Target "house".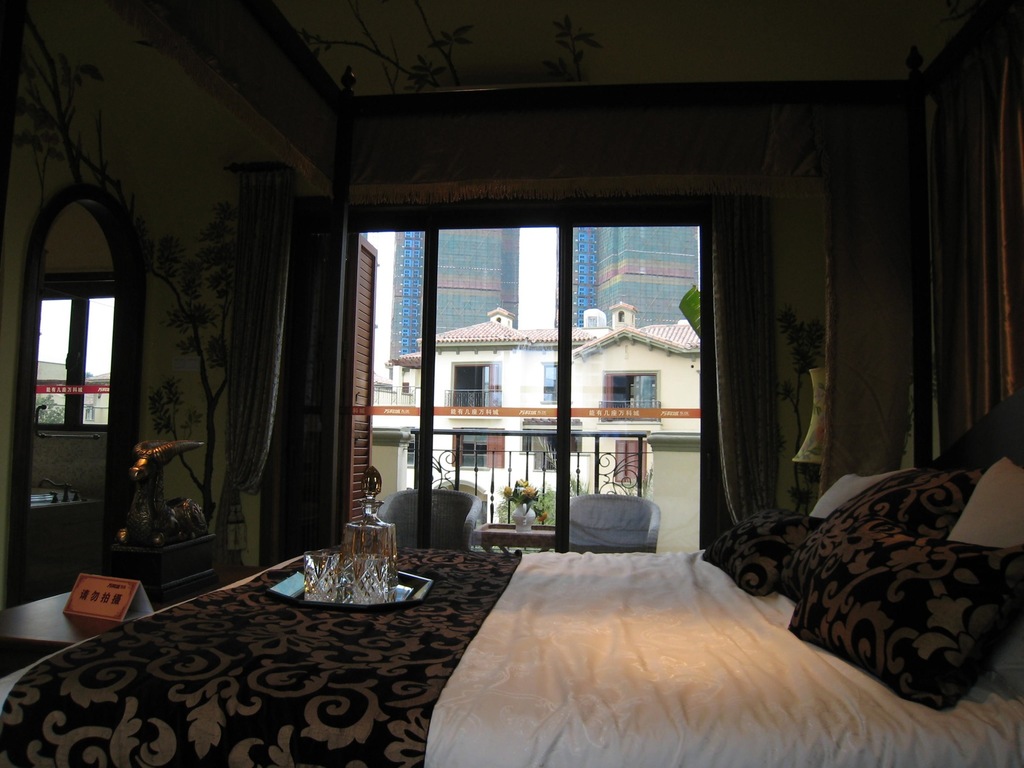
Target region: bbox=[572, 219, 706, 326].
